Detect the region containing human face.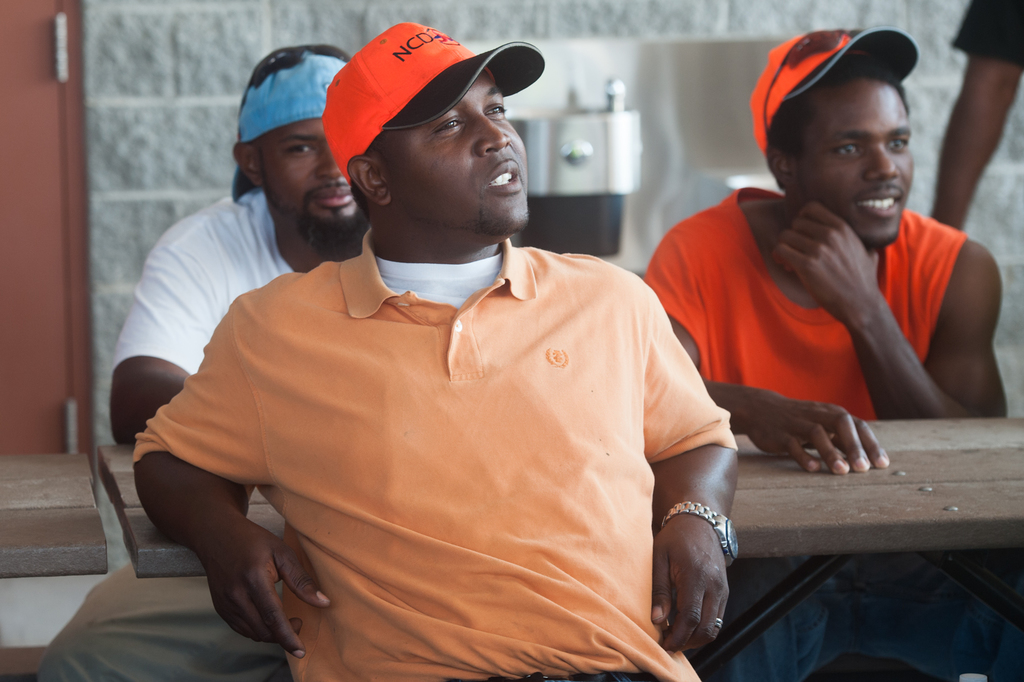
Rect(267, 122, 361, 233).
